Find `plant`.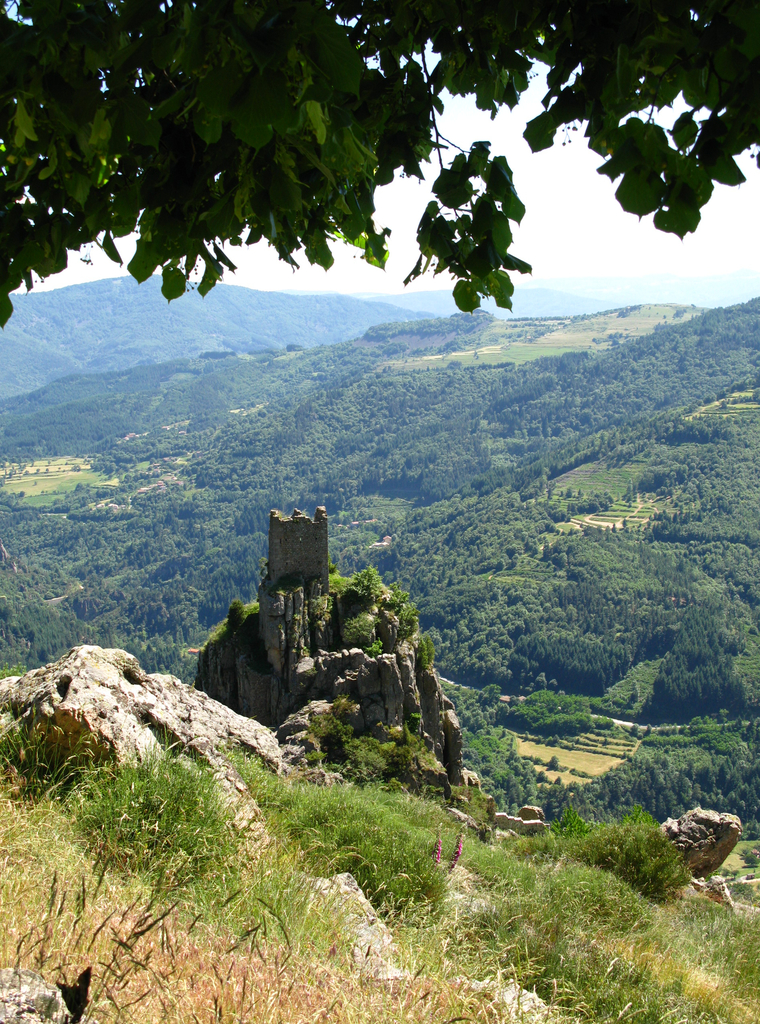
locate(0, 665, 759, 1022).
